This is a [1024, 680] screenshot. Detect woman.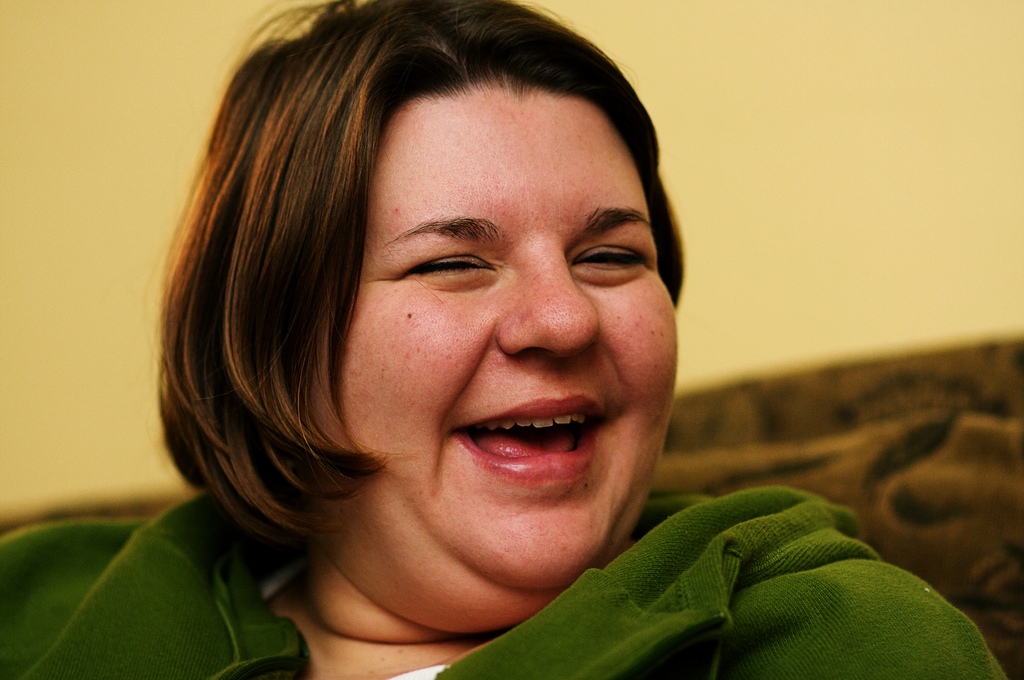
{"x1": 0, "y1": 0, "x2": 1023, "y2": 679}.
